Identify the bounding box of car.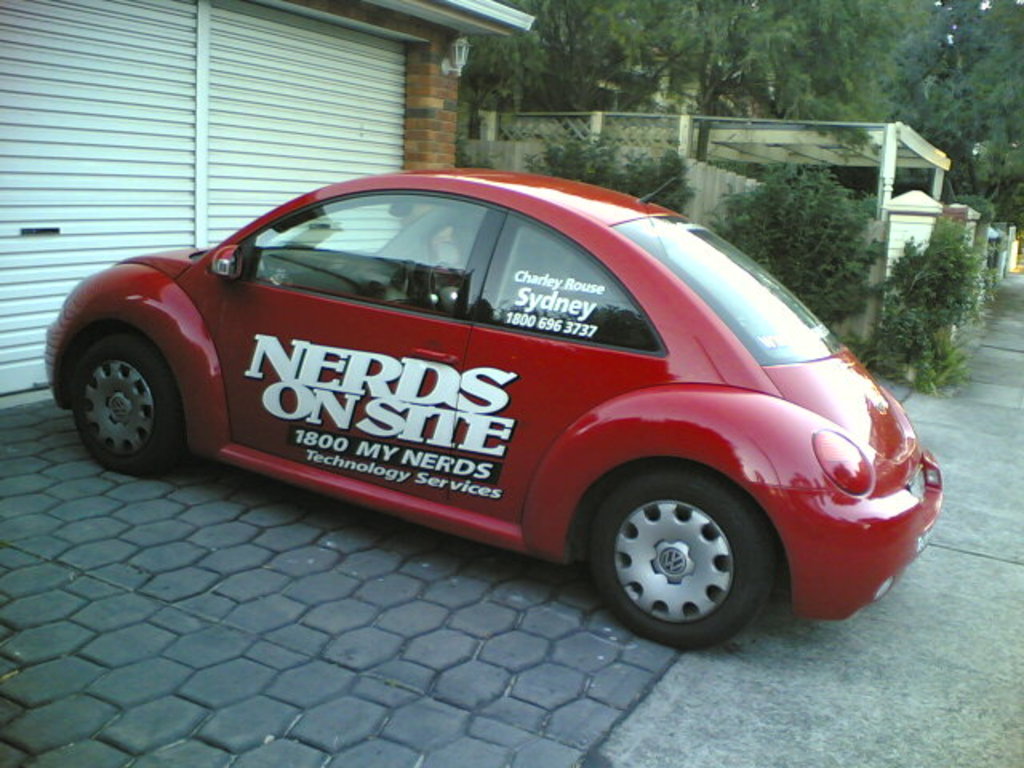
(left=45, top=170, right=944, bottom=651).
